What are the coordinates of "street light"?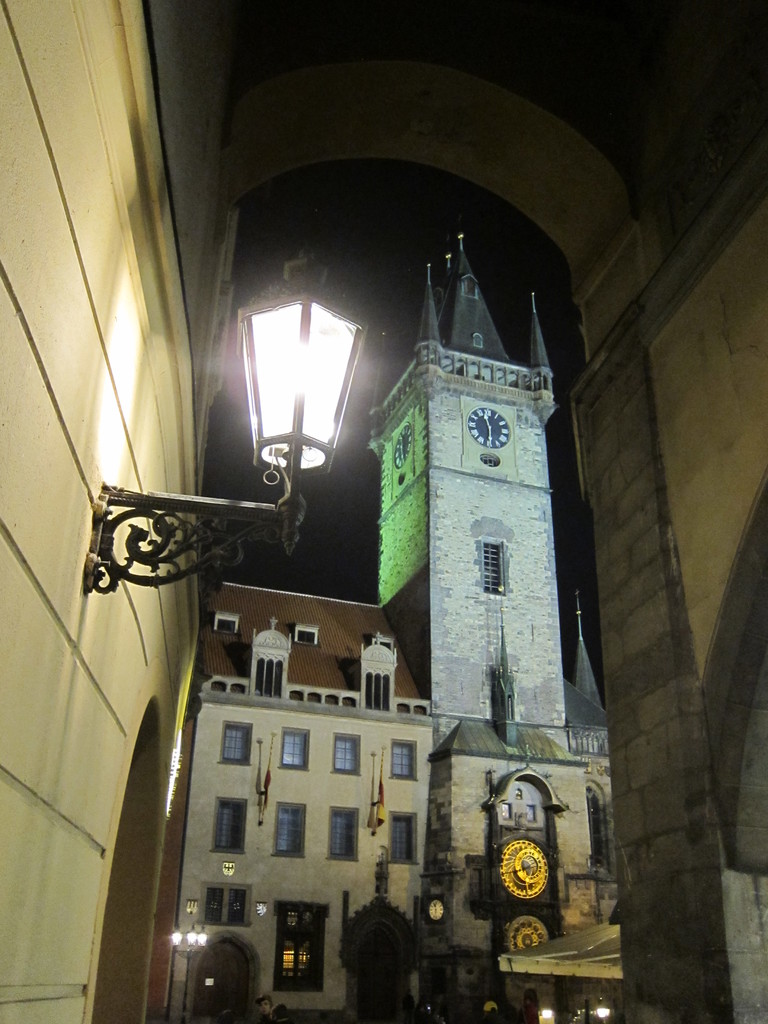
rect(176, 213, 391, 612).
